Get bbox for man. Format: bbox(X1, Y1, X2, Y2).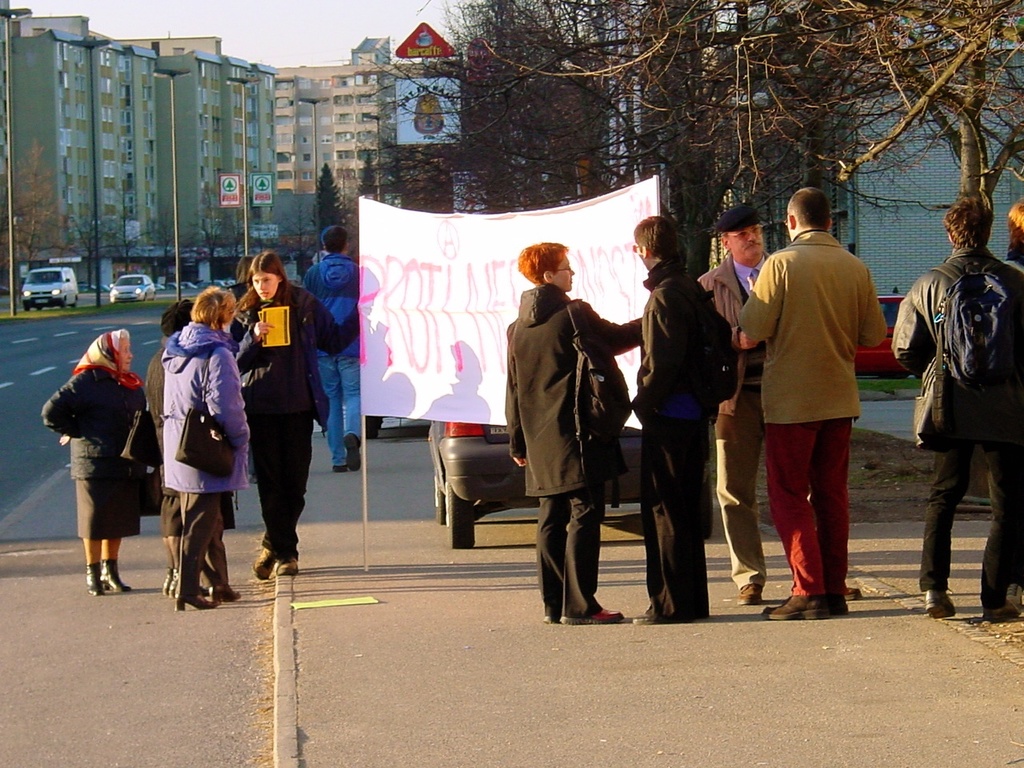
bbox(698, 206, 774, 602).
